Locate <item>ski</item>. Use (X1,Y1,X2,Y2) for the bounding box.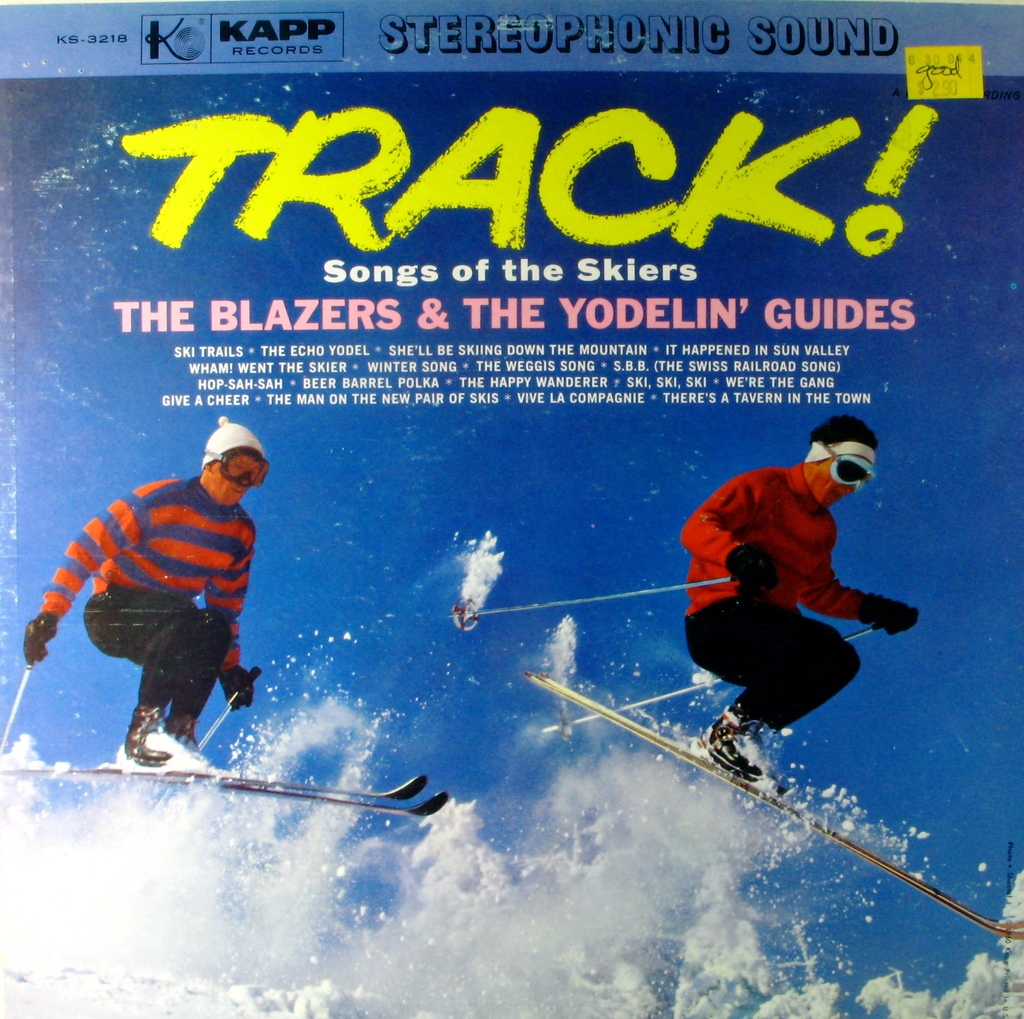
(515,671,1023,942).
